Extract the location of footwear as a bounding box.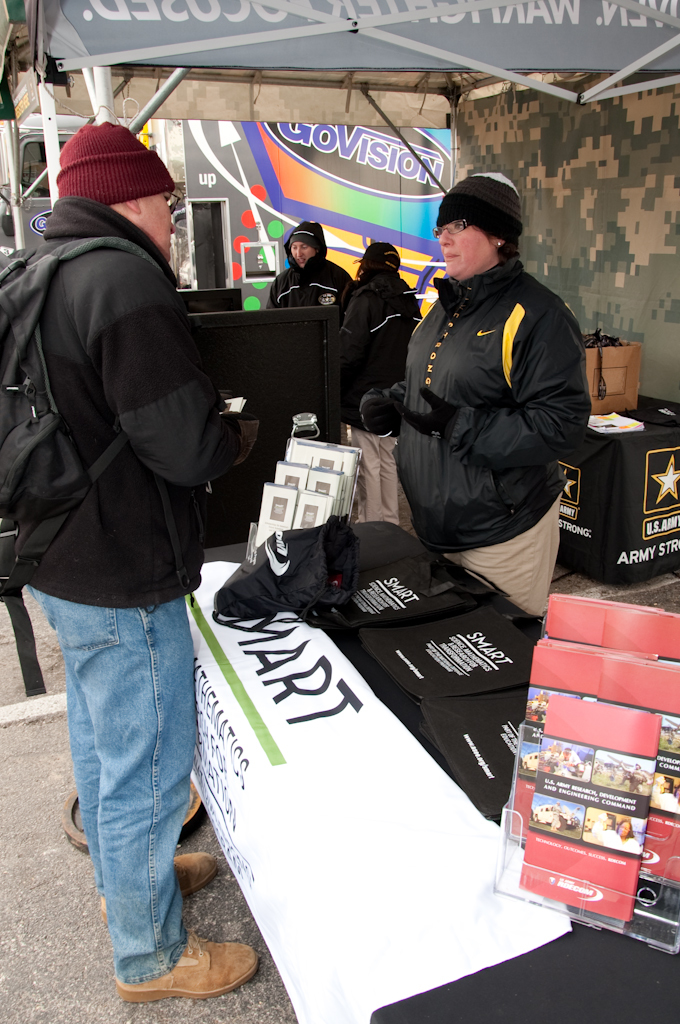
<bbox>93, 846, 217, 923</bbox>.
